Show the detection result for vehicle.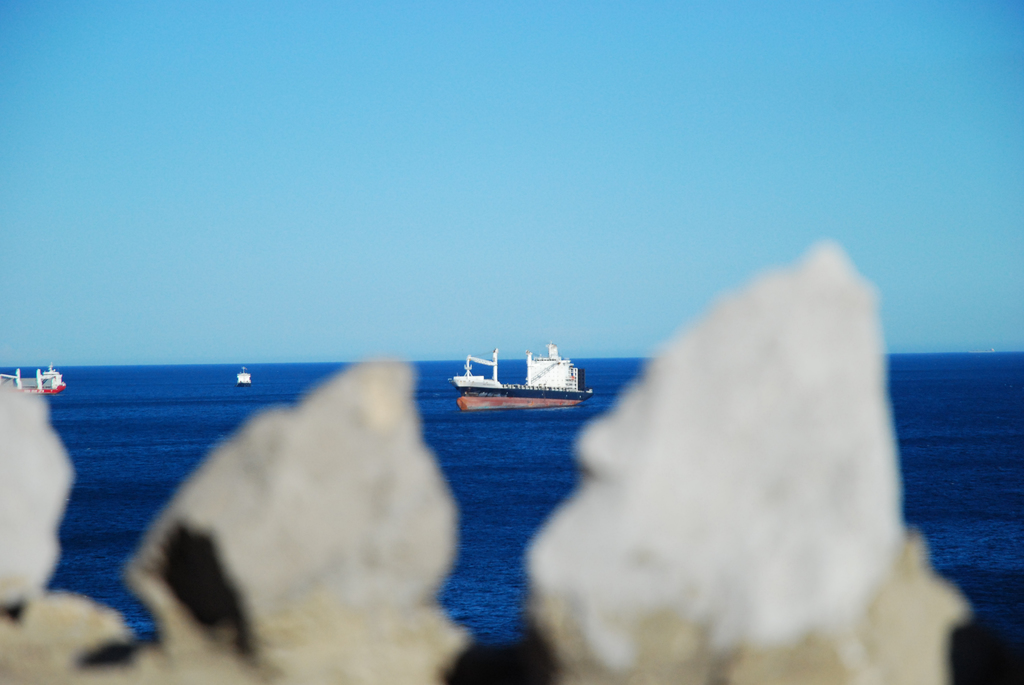
(x1=0, y1=363, x2=67, y2=400).
